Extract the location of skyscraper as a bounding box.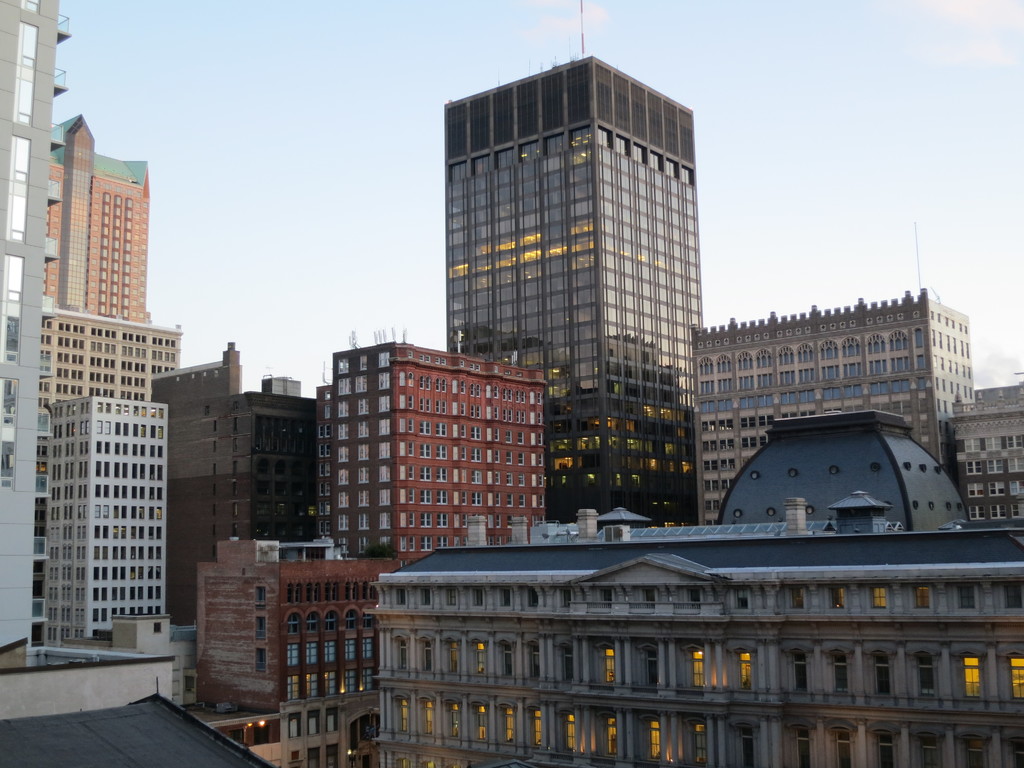
<bbox>689, 294, 966, 504</bbox>.
